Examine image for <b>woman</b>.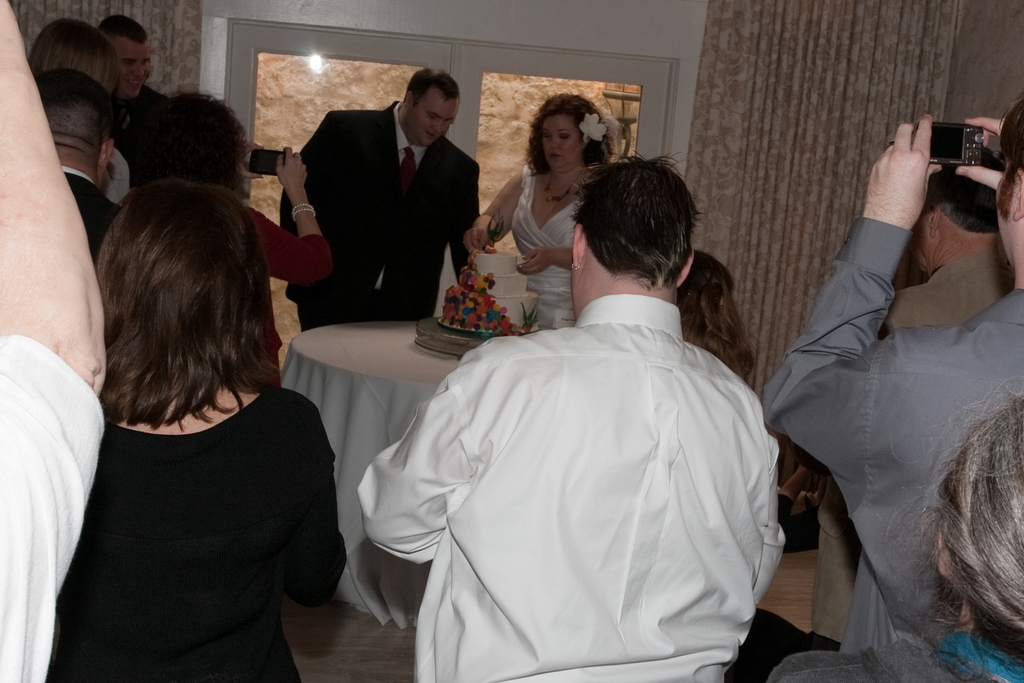
Examination result: region(110, 81, 328, 399).
